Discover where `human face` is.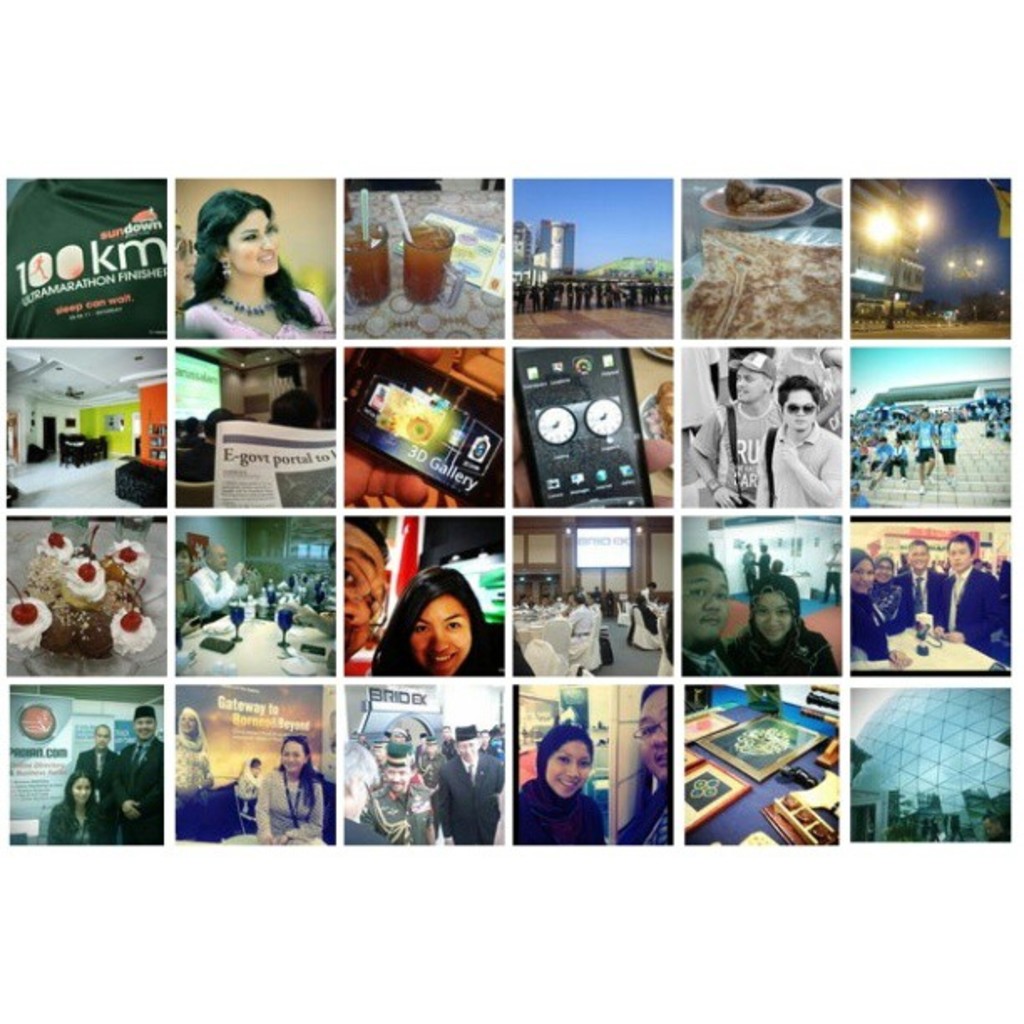
Discovered at [281,743,308,770].
